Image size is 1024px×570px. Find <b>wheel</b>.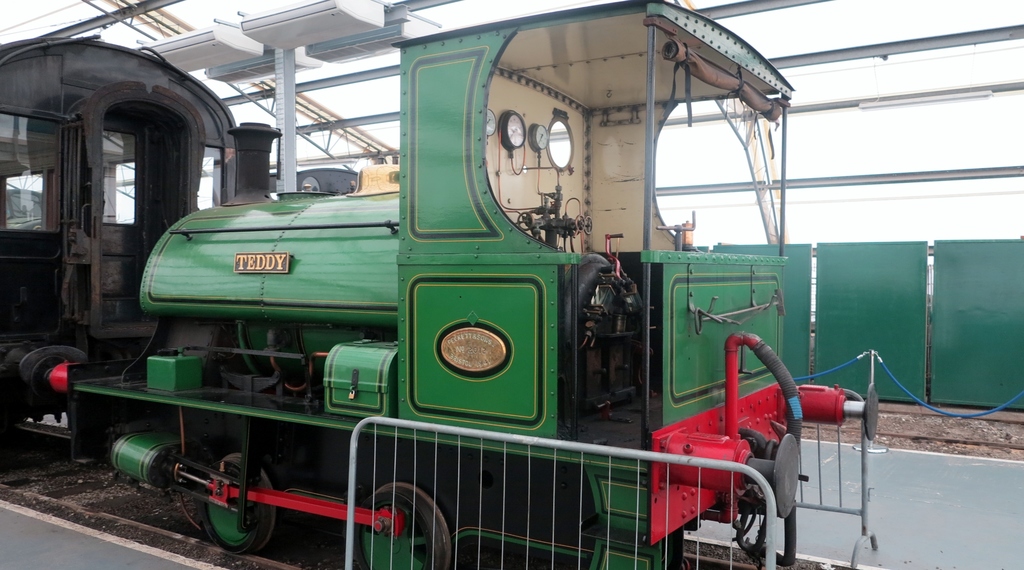
351/471/472/569.
